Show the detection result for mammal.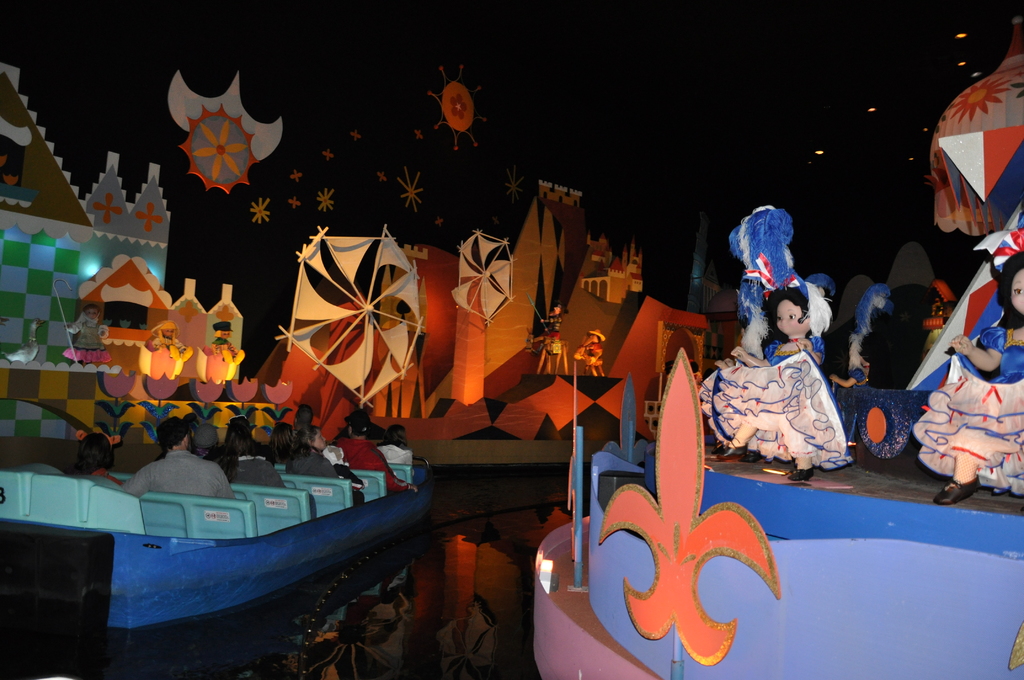
[x1=581, y1=330, x2=609, y2=354].
